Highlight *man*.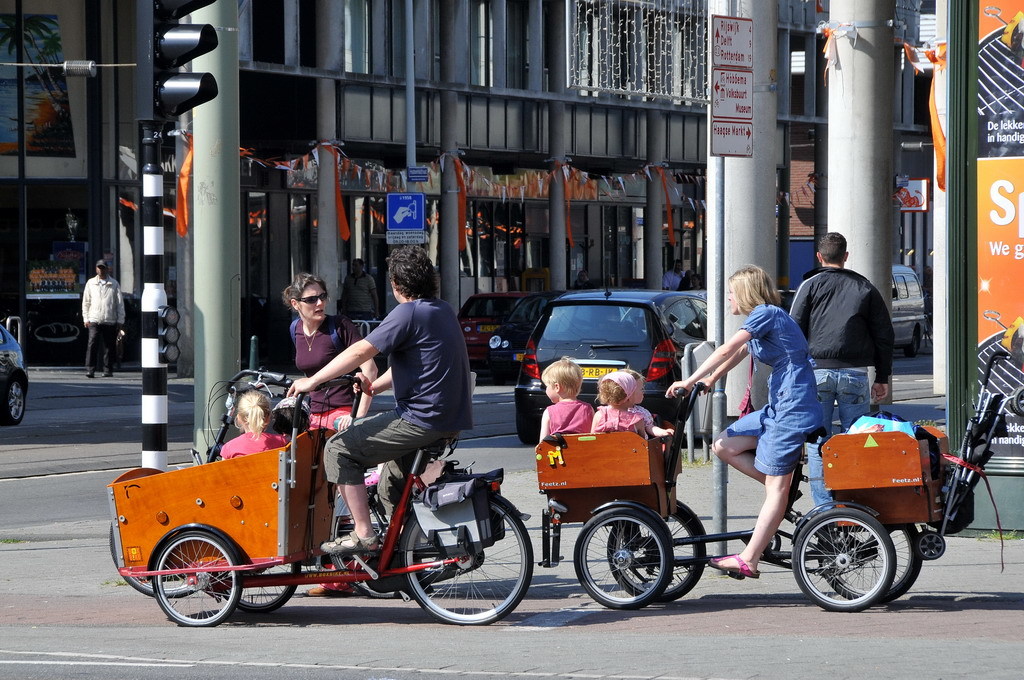
Highlighted region: x1=788, y1=229, x2=895, y2=504.
